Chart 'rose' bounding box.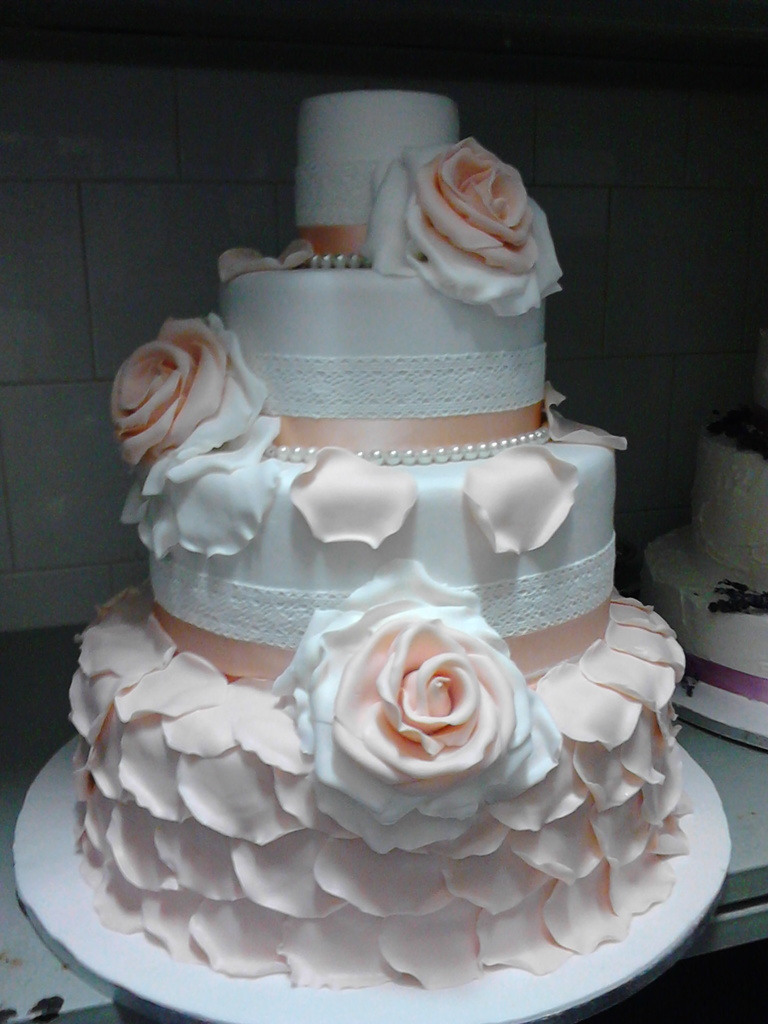
Charted: box=[358, 131, 560, 317].
